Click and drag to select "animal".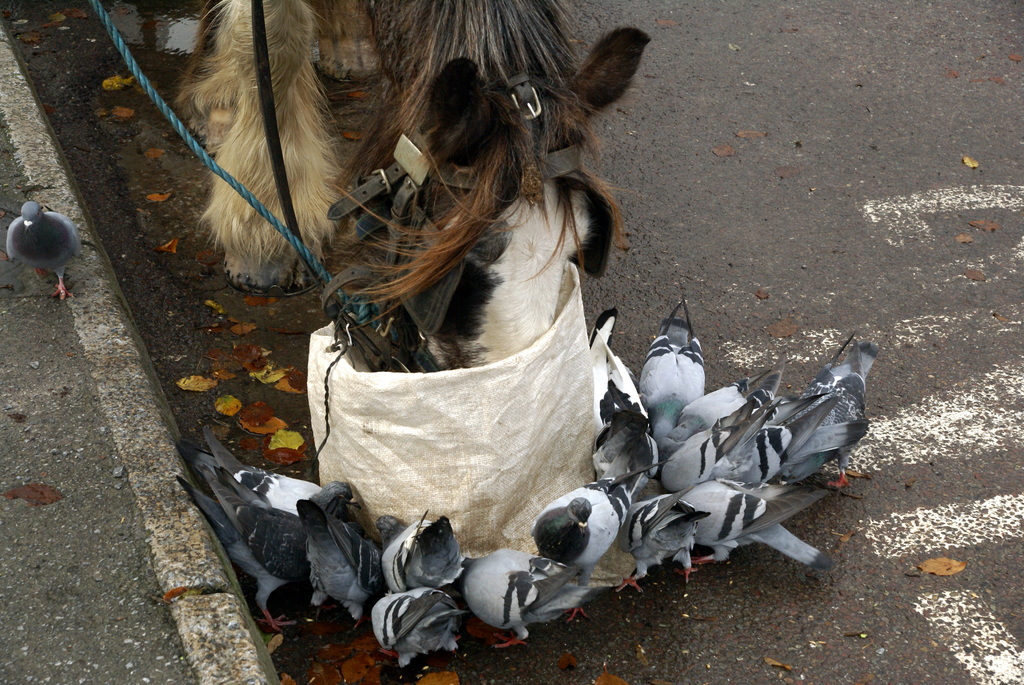
Selection: crop(6, 194, 81, 301).
